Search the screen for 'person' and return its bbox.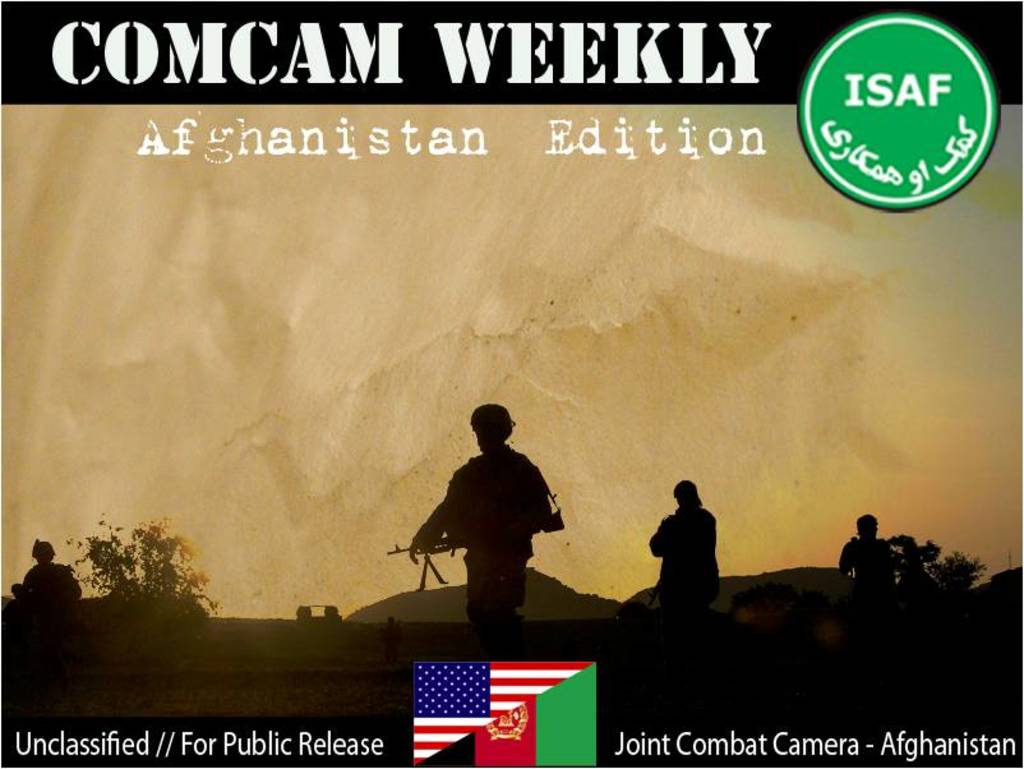
Found: select_region(836, 524, 896, 651).
